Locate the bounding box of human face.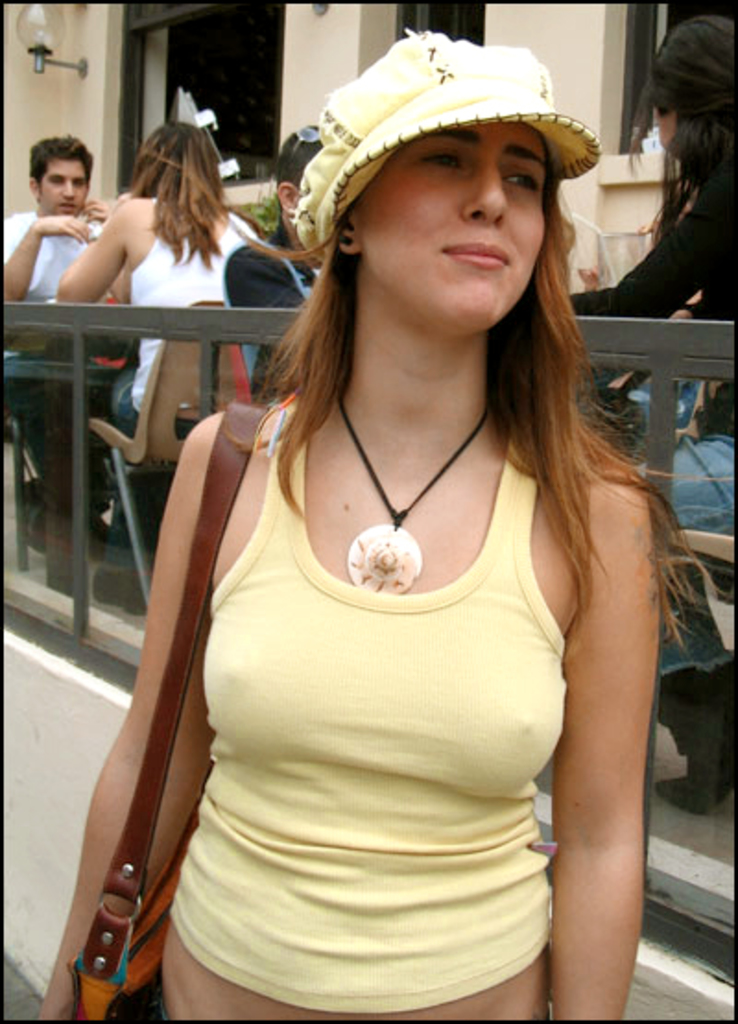
Bounding box: <region>356, 118, 548, 336</region>.
